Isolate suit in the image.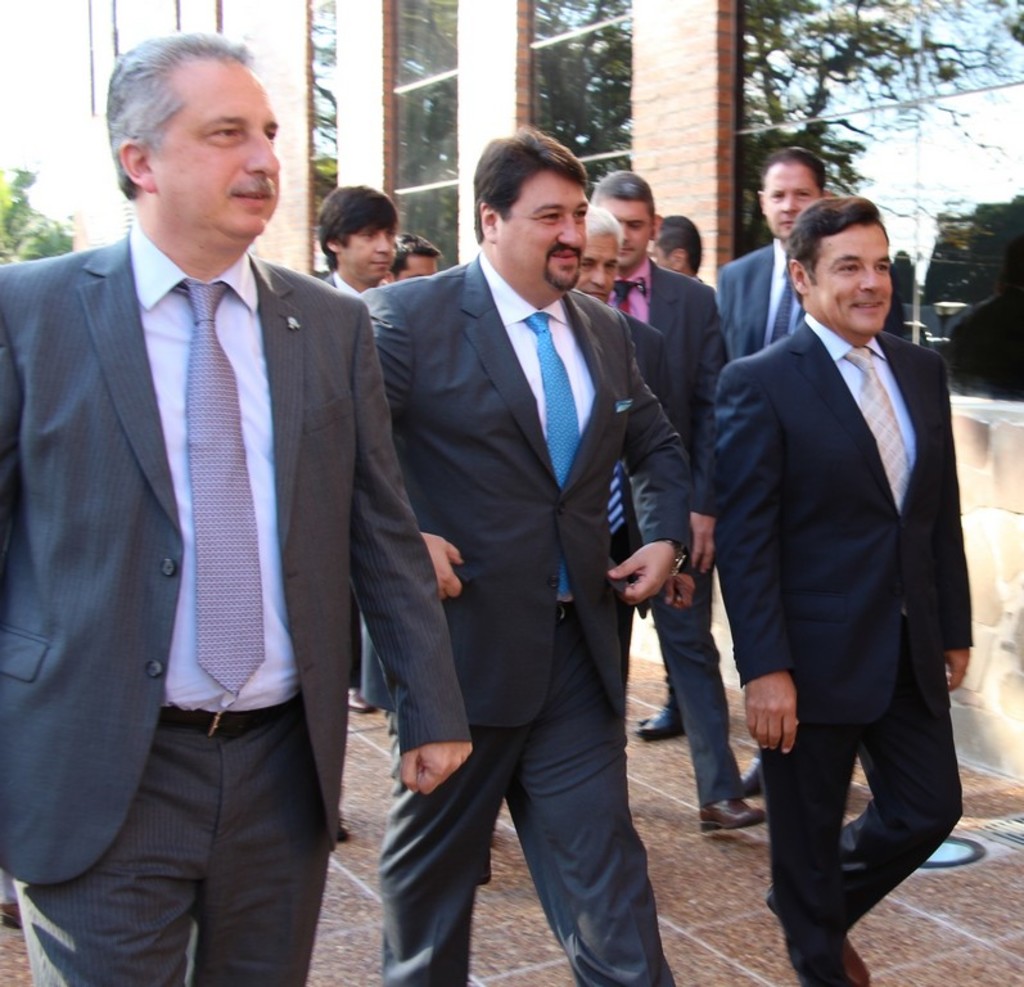
Isolated region: bbox(713, 233, 803, 639).
